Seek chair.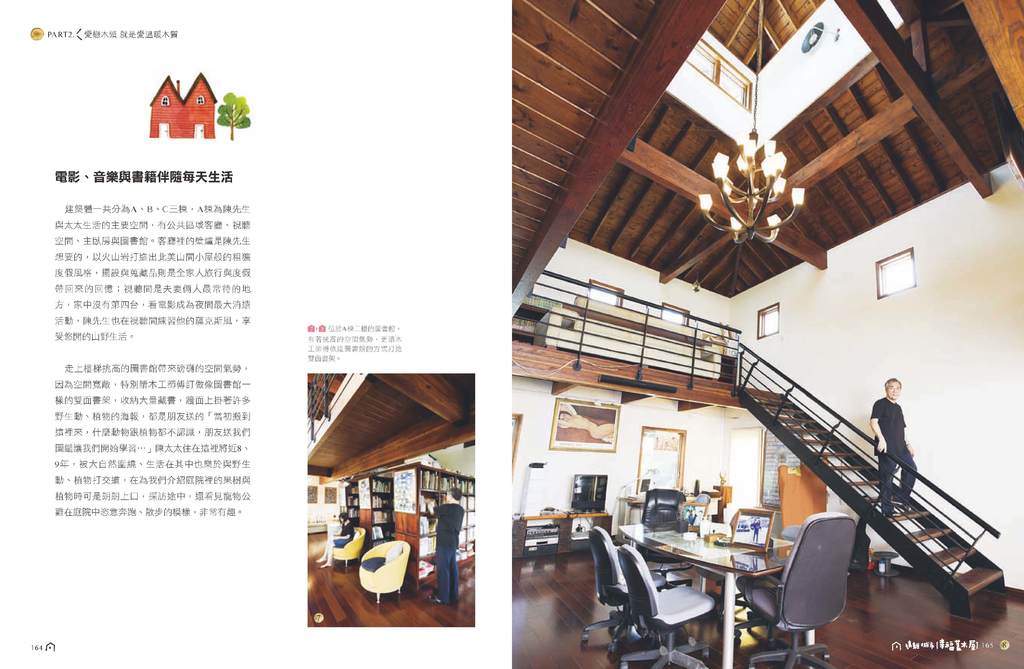
detection(577, 526, 682, 654).
